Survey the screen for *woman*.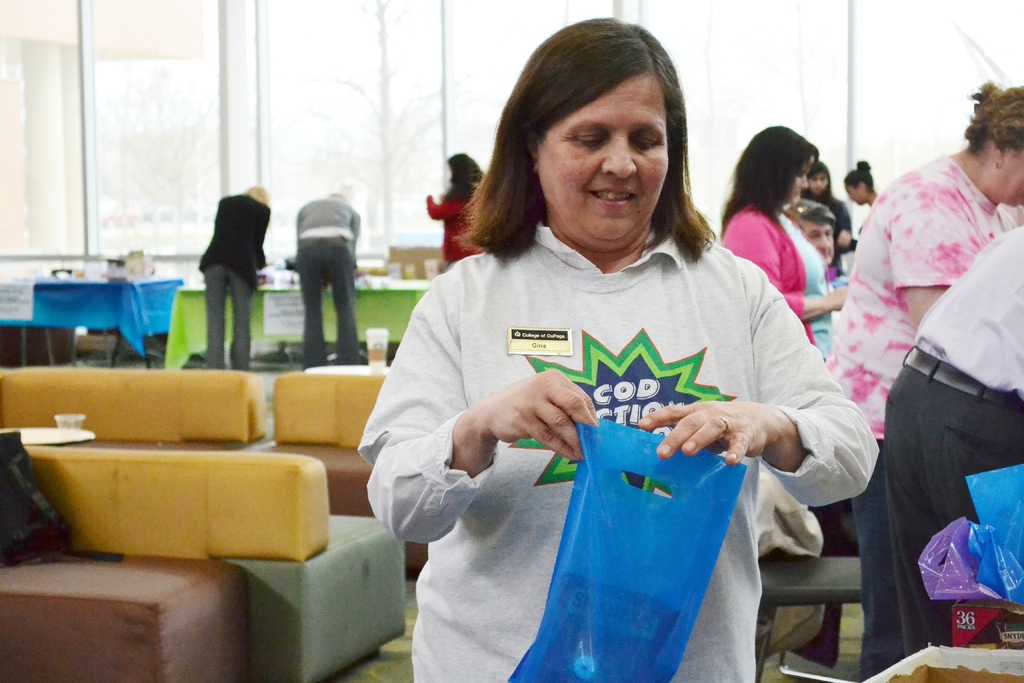
Survey found: [719,125,847,361].
